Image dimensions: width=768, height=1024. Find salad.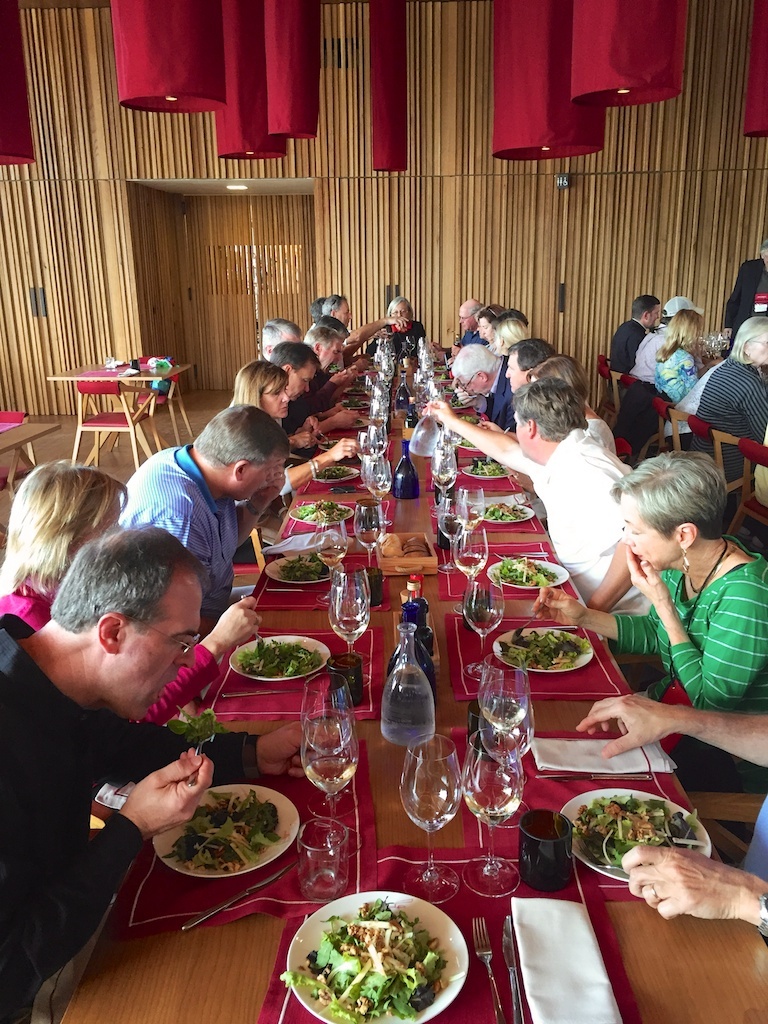
bbox(273, 543, 330, 582).
